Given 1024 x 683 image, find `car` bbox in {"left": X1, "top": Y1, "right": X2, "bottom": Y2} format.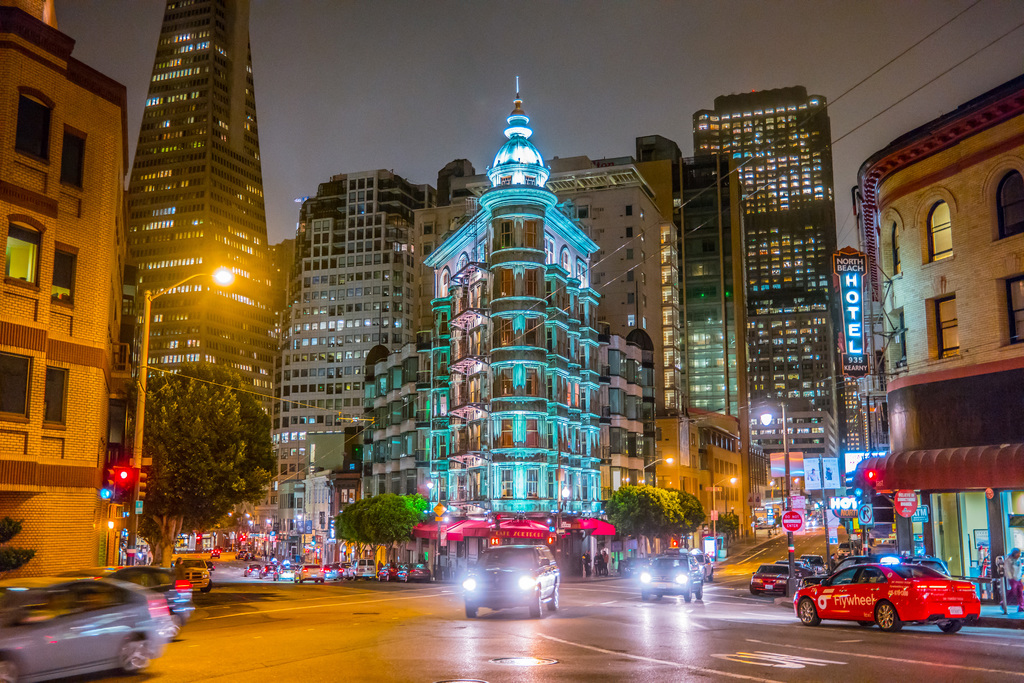
{"left": 212, "top": 550, "right": 218, "bottom": 557}.
